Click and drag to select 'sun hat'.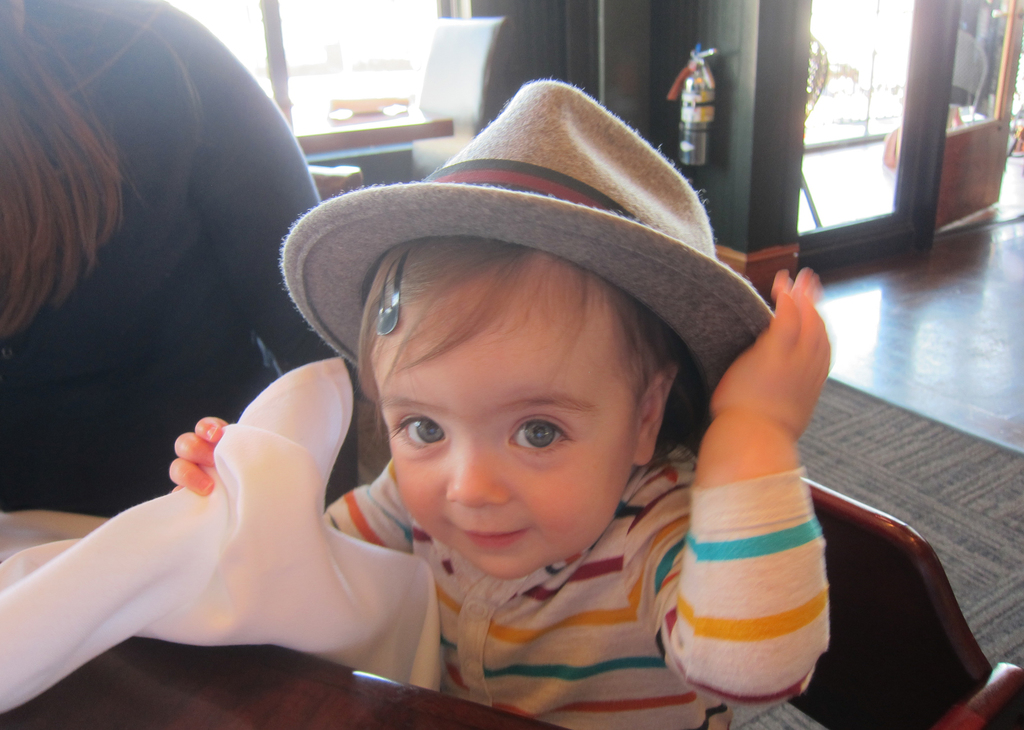
Selection: (x1=276, y1=76, x2=785, y2=448).
